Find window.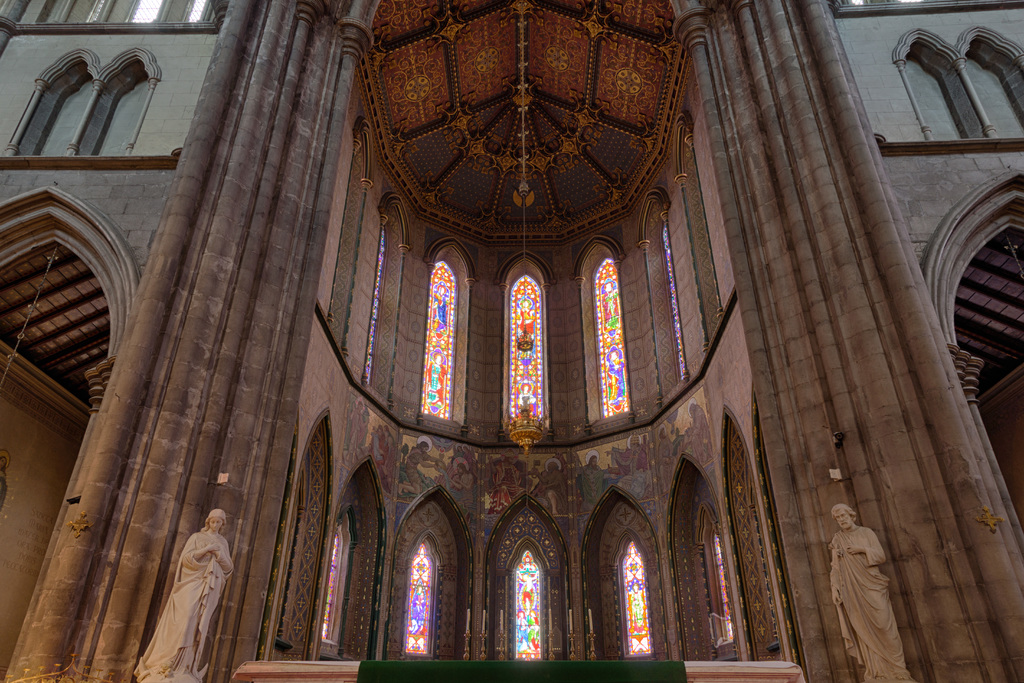
[x1=404, y1=546, x2=436, y2=654].
